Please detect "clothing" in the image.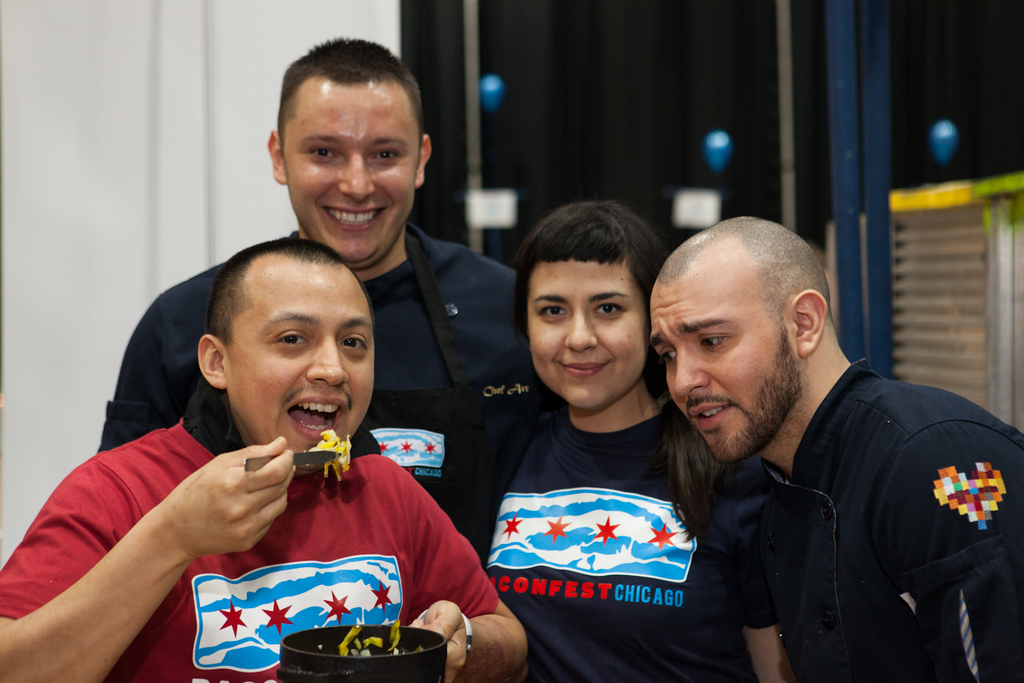
0,370,502,682.
